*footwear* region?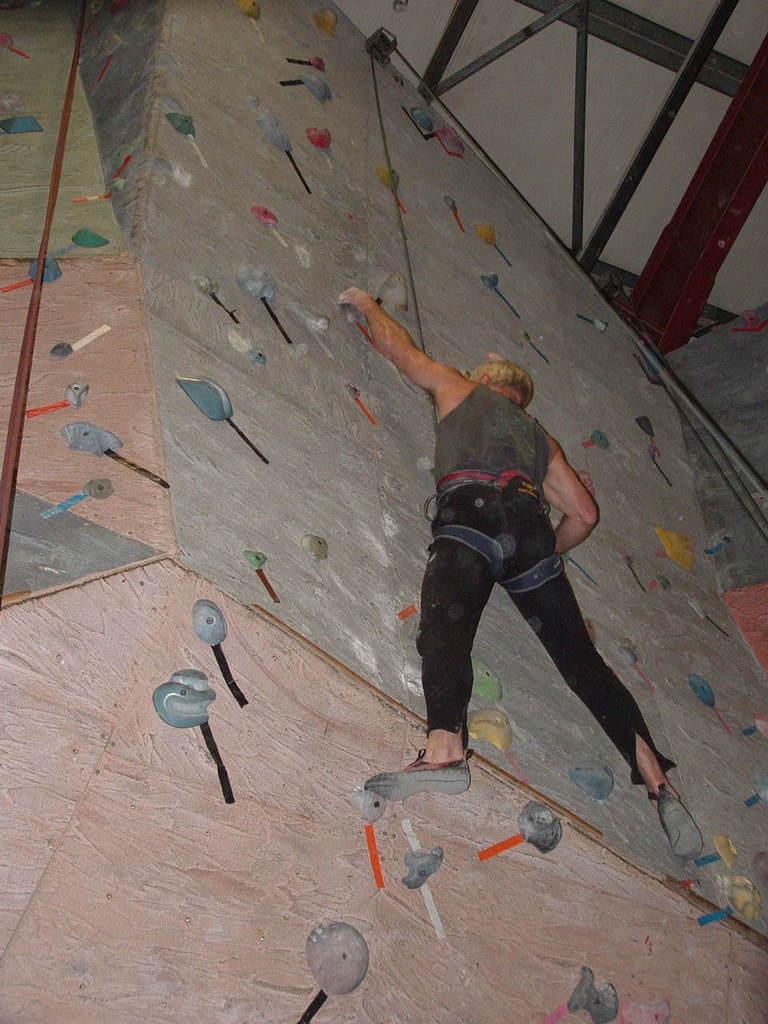
372 757 472 806
